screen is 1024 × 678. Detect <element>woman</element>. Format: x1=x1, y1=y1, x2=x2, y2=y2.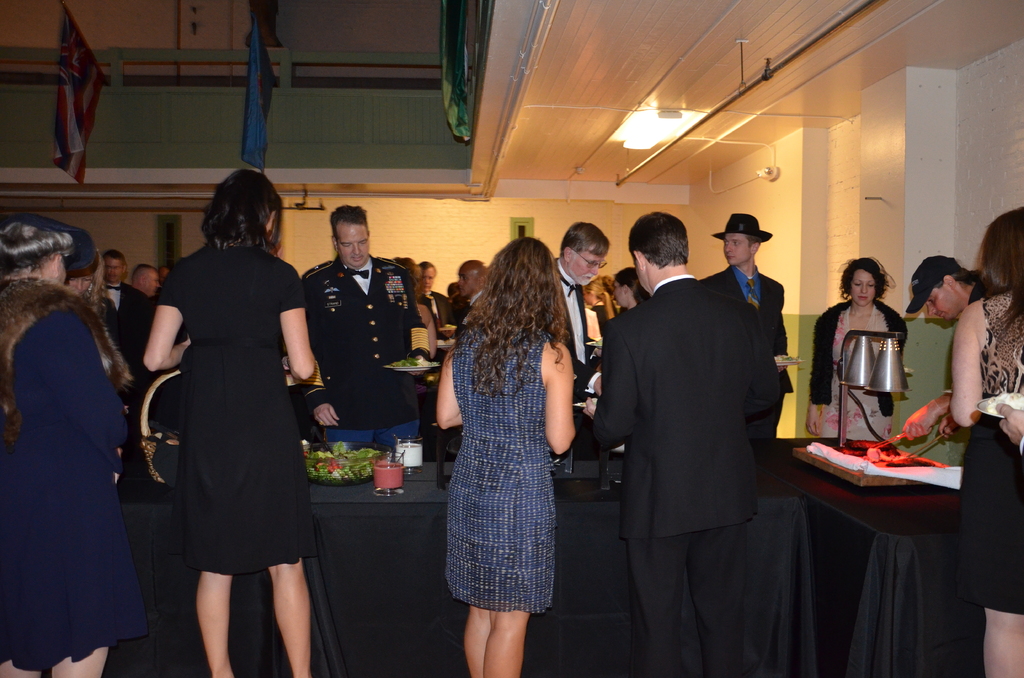
x1=943, y1=204, x2=1023, y2=677.
